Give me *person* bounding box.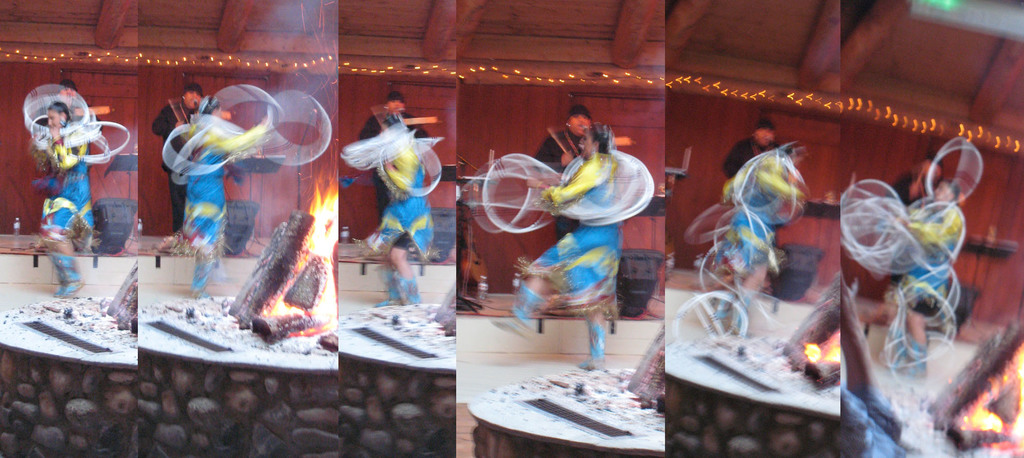
bbox=(888, 180, 954, 379).
